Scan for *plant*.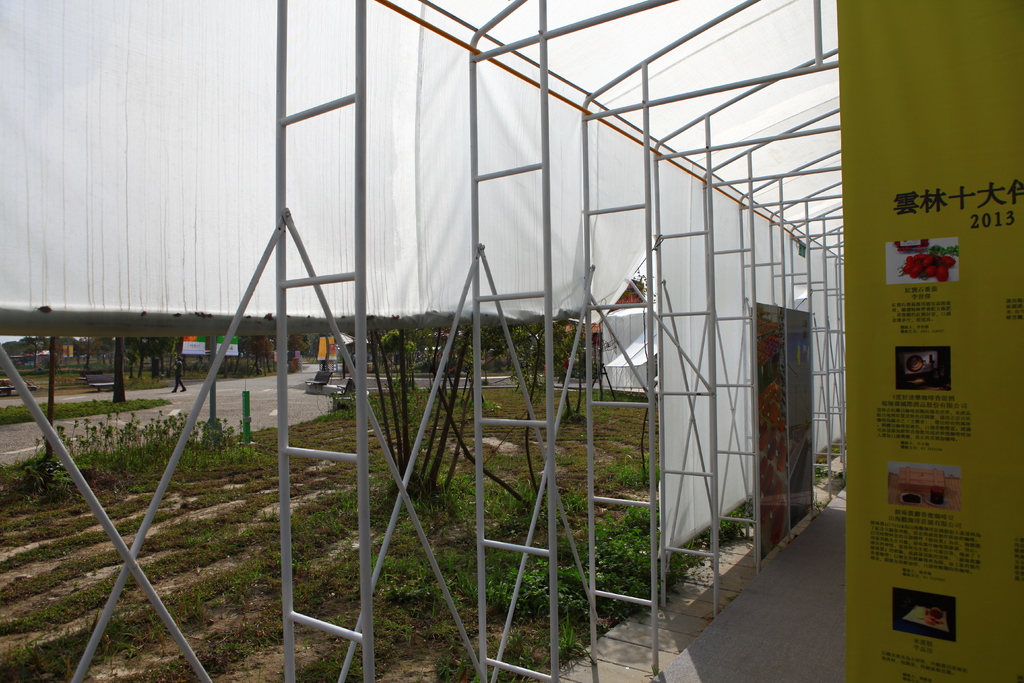
Scan result: select_region(431, 630, 557, 682).
